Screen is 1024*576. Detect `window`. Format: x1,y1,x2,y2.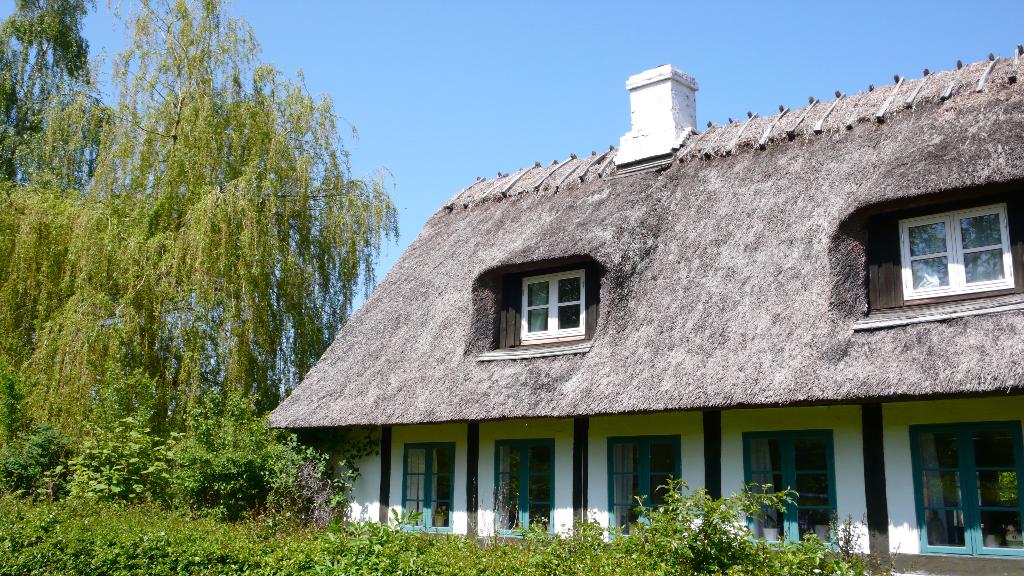
904,419,1023,555.
